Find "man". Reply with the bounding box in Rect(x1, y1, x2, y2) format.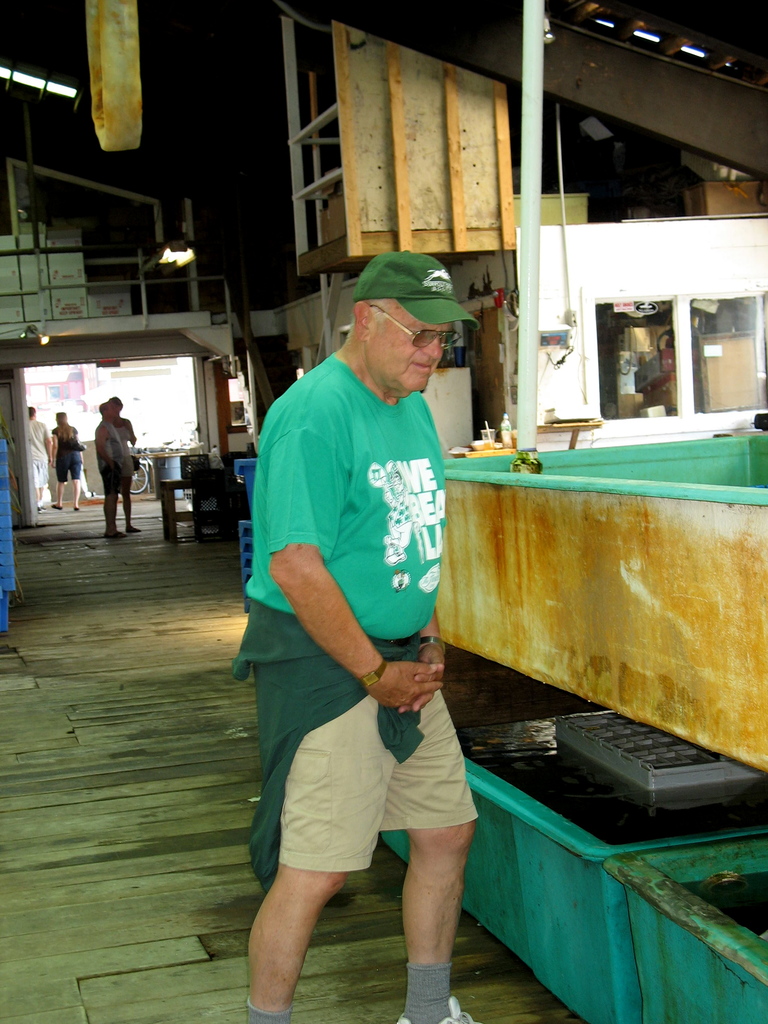
Rect(229, 249, 481, 1023).
